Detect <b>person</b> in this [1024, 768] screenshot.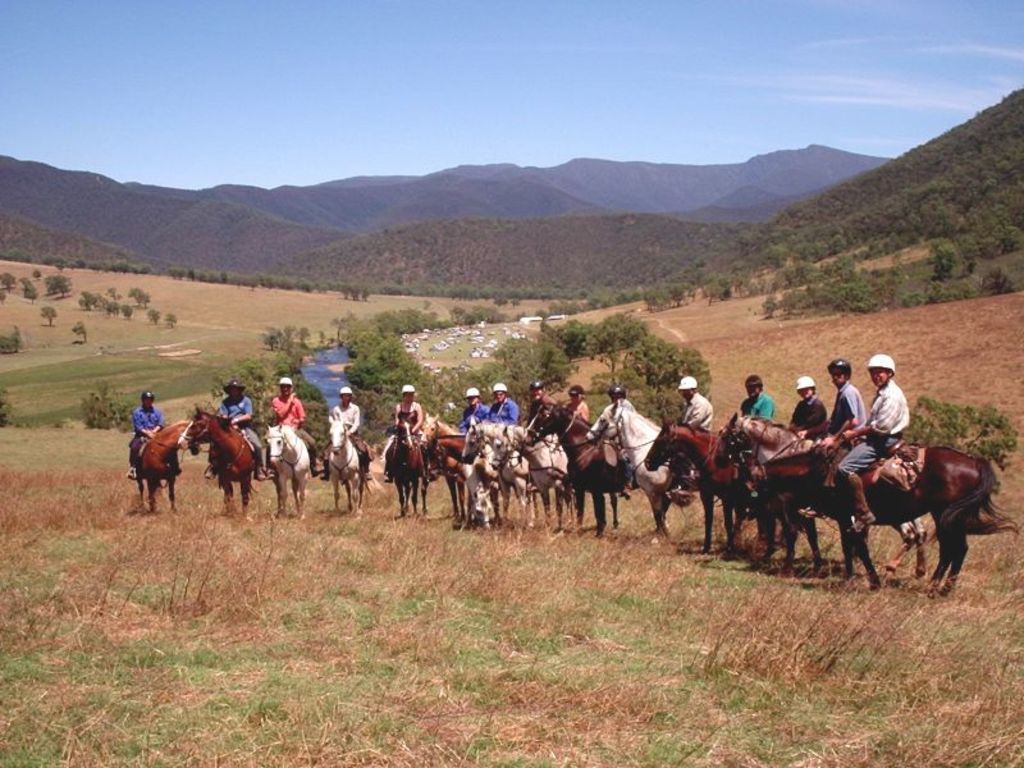
Detection: locate(324, 387, 360, 477).
